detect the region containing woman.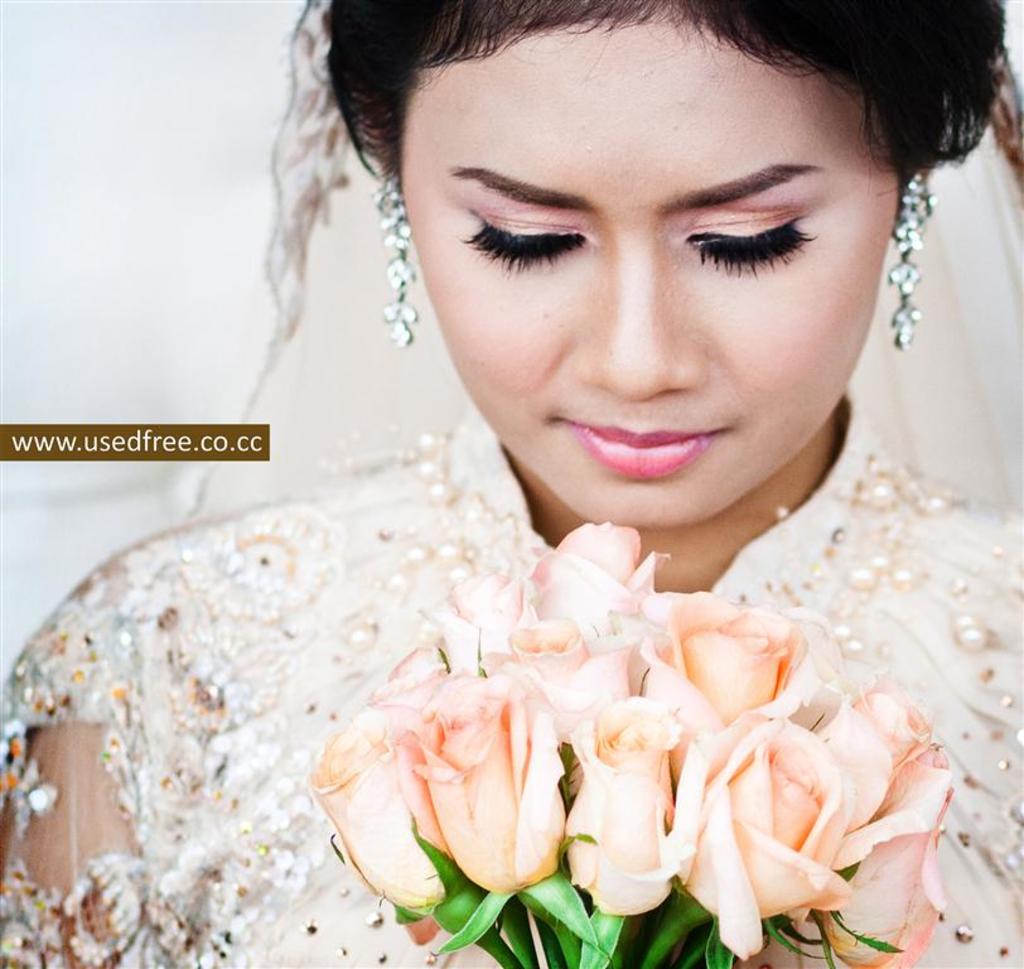
(15, 0, 1023, 968).
